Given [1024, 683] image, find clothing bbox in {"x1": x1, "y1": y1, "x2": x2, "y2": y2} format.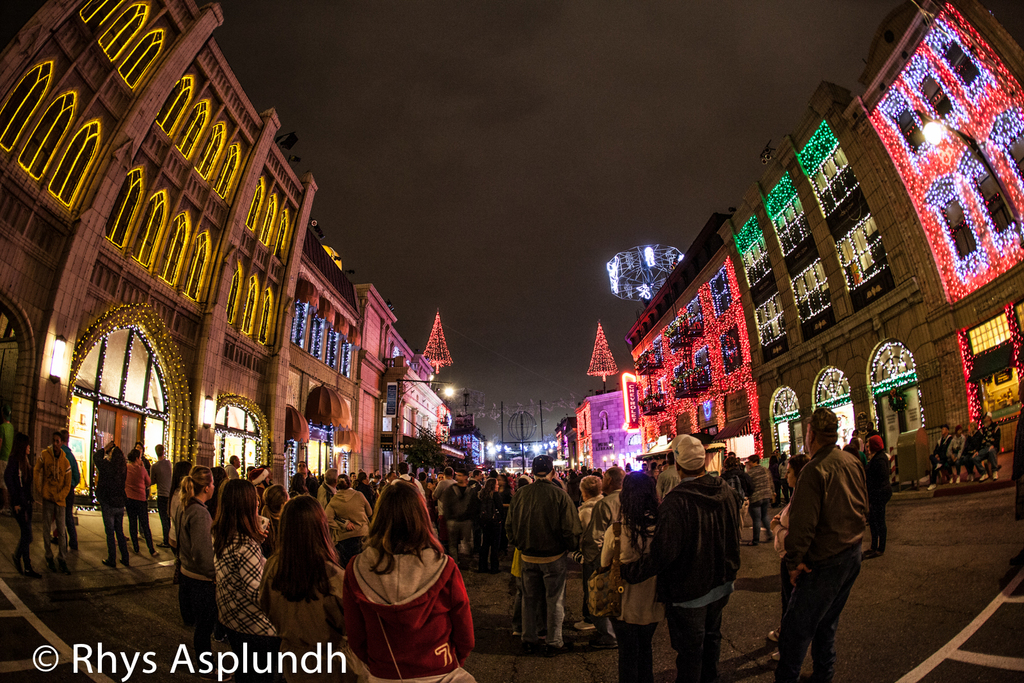
{"x1": 779, "y1": 414, "x2": 885, "y2": 663}.
